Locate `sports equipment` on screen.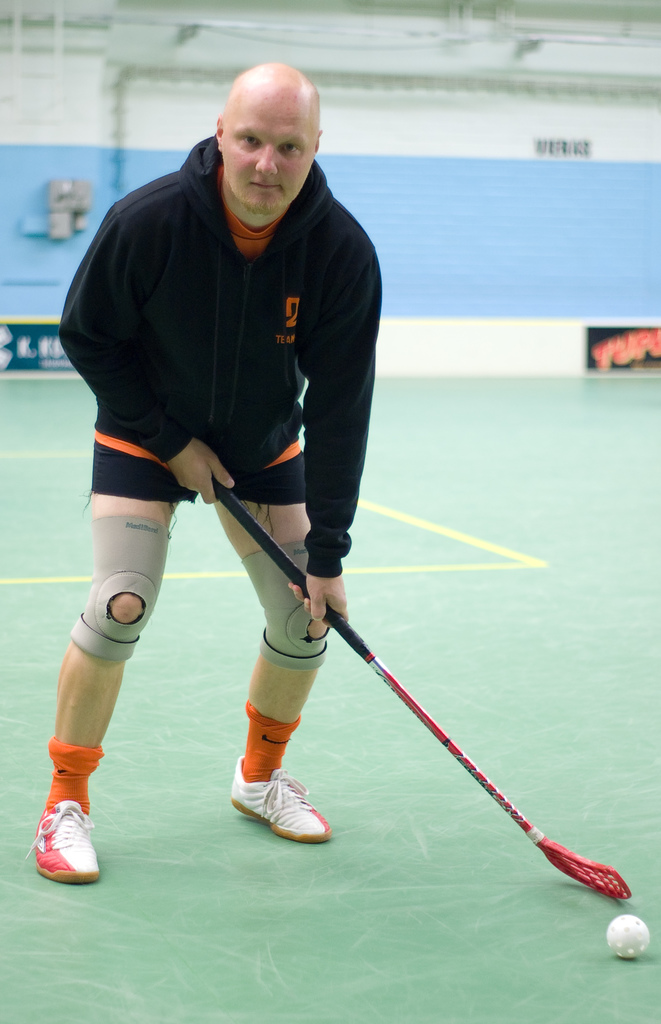
On screen at {"x1": 213, "y1": 472, "x2": 637, "y2": 902}.
